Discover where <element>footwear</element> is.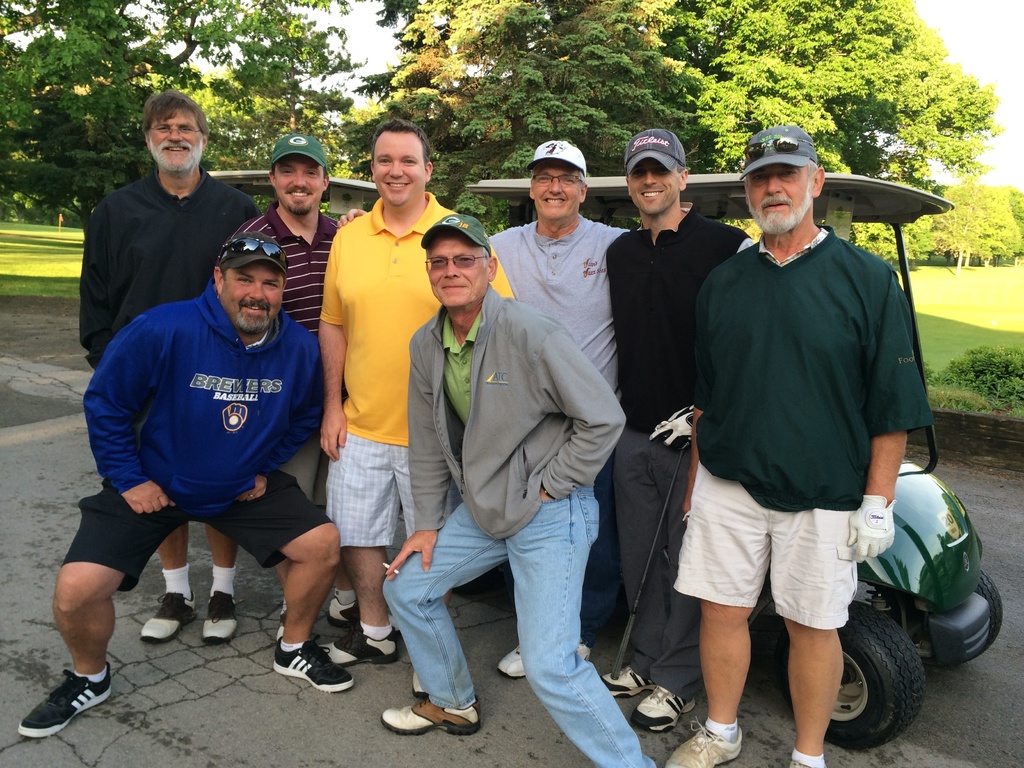
Discovered at {"left": 376, "top": 692, "right": 481, "bottom": 736}.
